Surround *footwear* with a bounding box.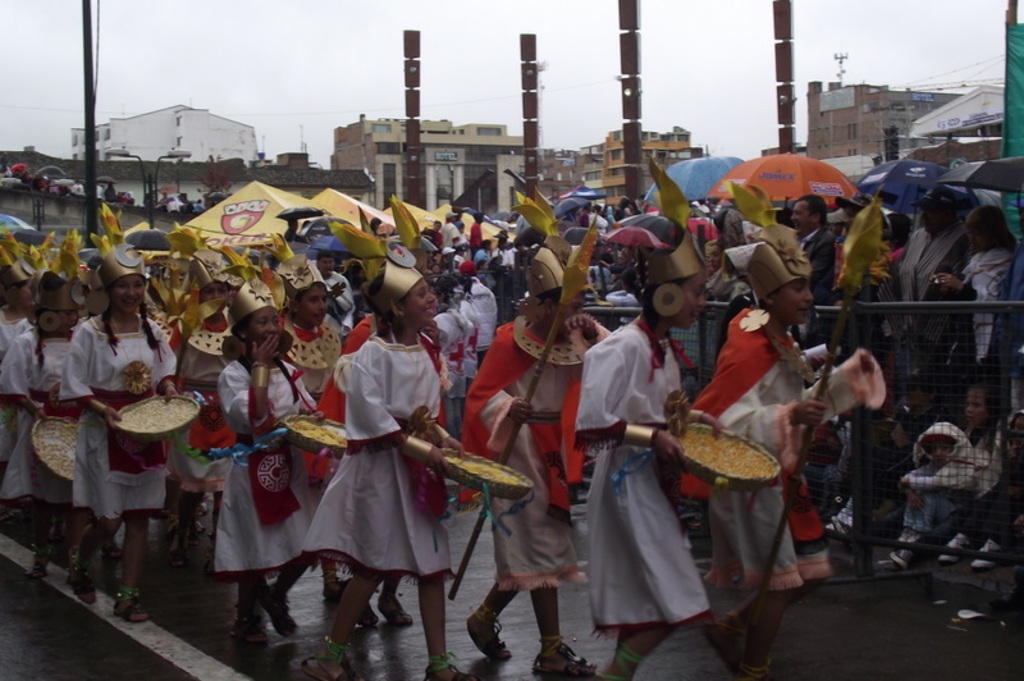
bbox(933, 538, 961, 566).
